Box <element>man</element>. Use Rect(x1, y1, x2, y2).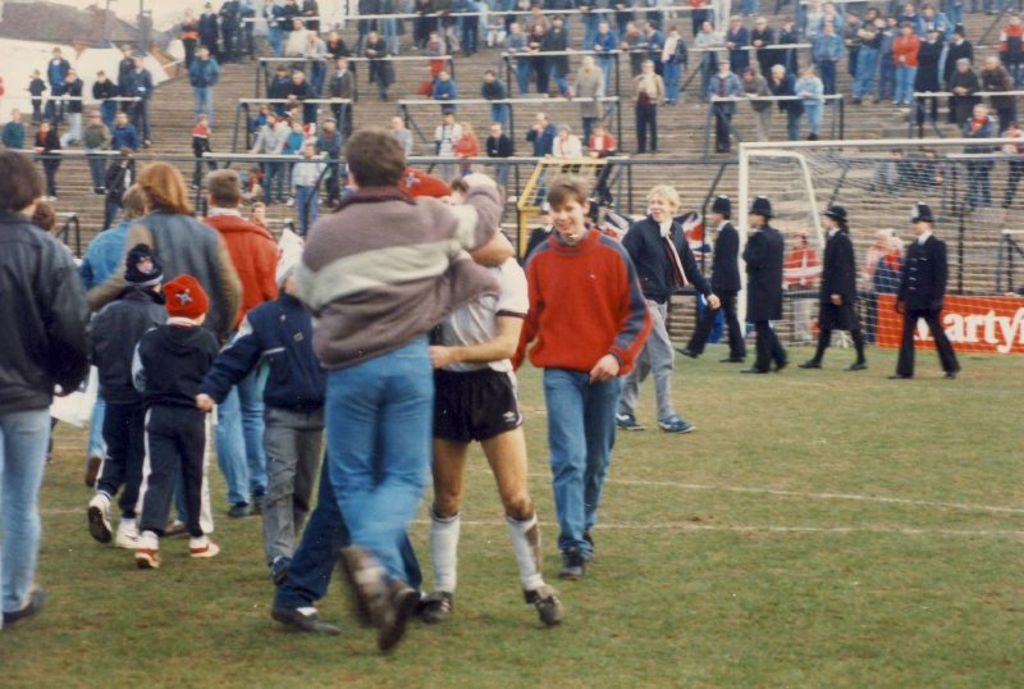
Rect(983, 45, 1015, 129).
